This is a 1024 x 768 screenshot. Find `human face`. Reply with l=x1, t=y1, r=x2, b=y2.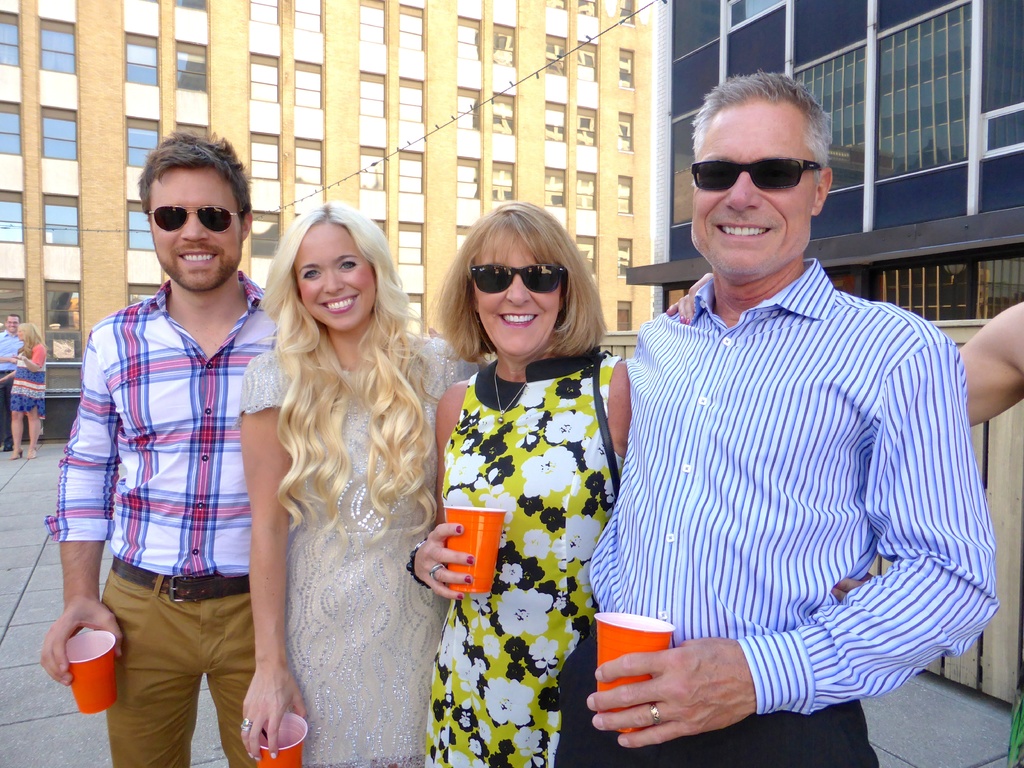
l=3, t=316, r=18, b=336.
